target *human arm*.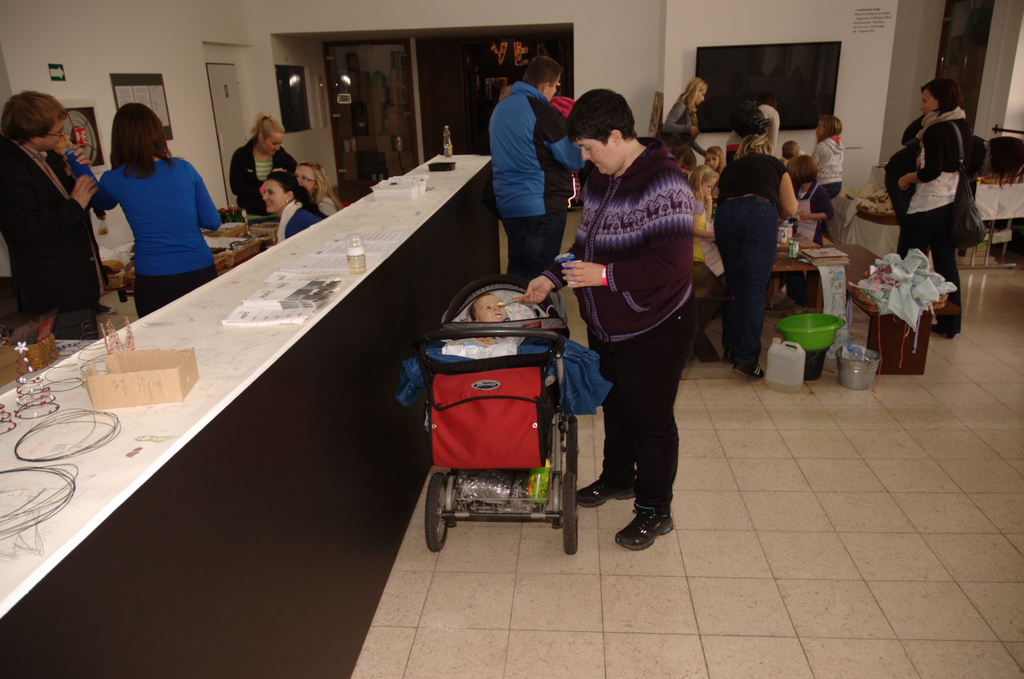
Target region: BBox(894, 119, 950, 190).
